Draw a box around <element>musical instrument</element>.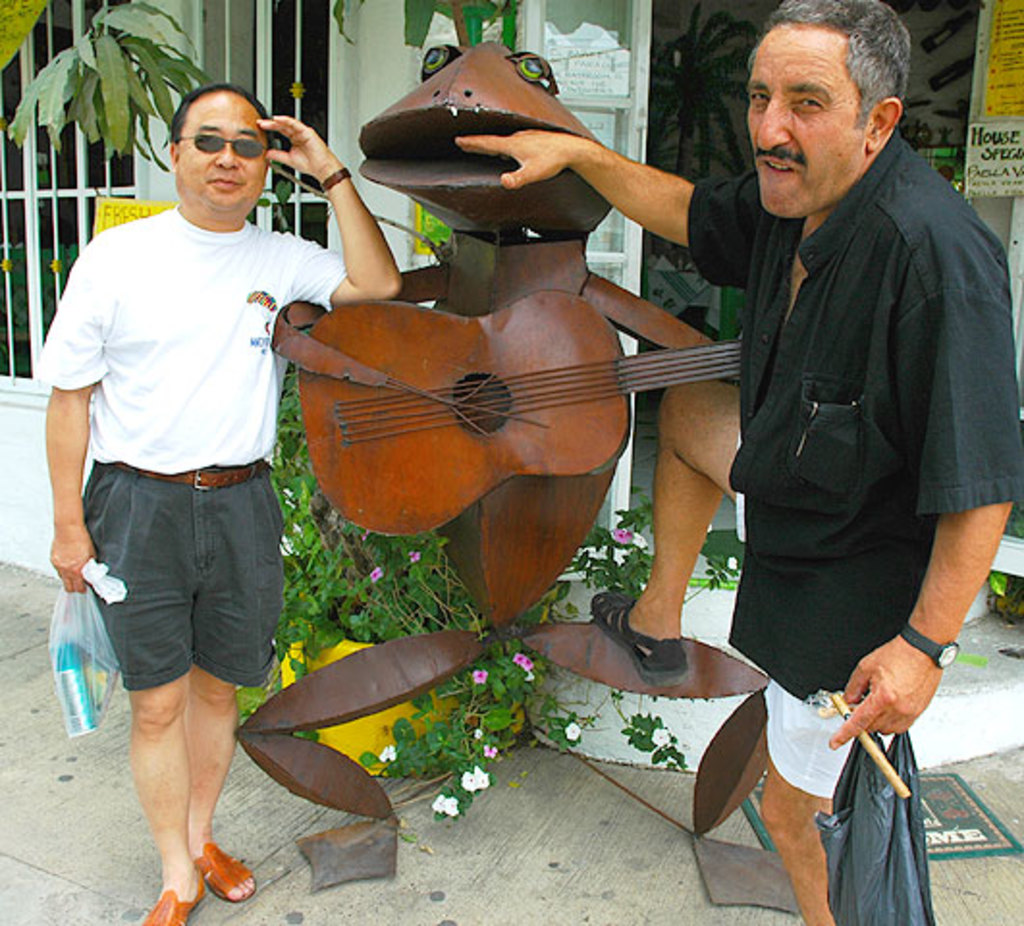
BBox(318, 247, 785, 542).
